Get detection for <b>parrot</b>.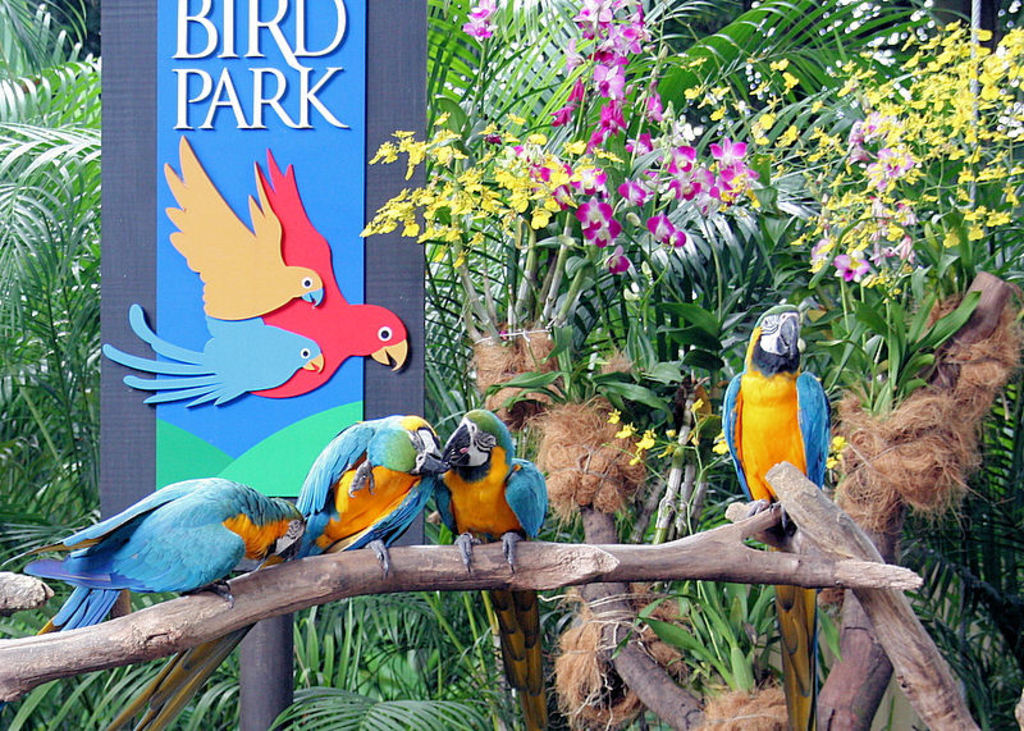
Detection: Rect(102, 298, 325, 411).
